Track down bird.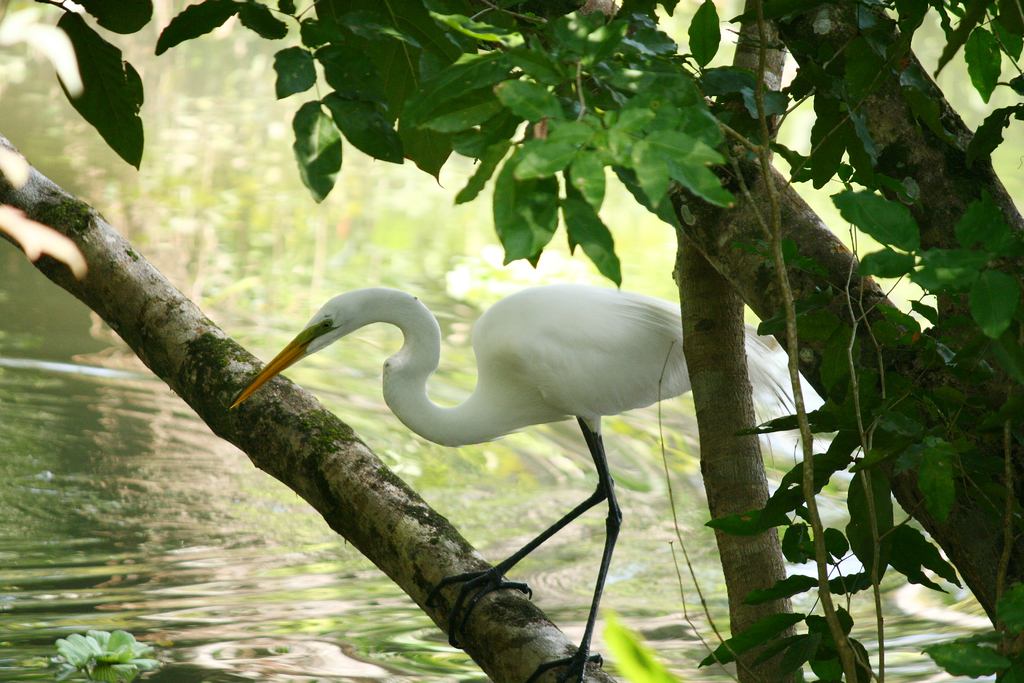
Tracked to box(225, 278, 825, 682).
